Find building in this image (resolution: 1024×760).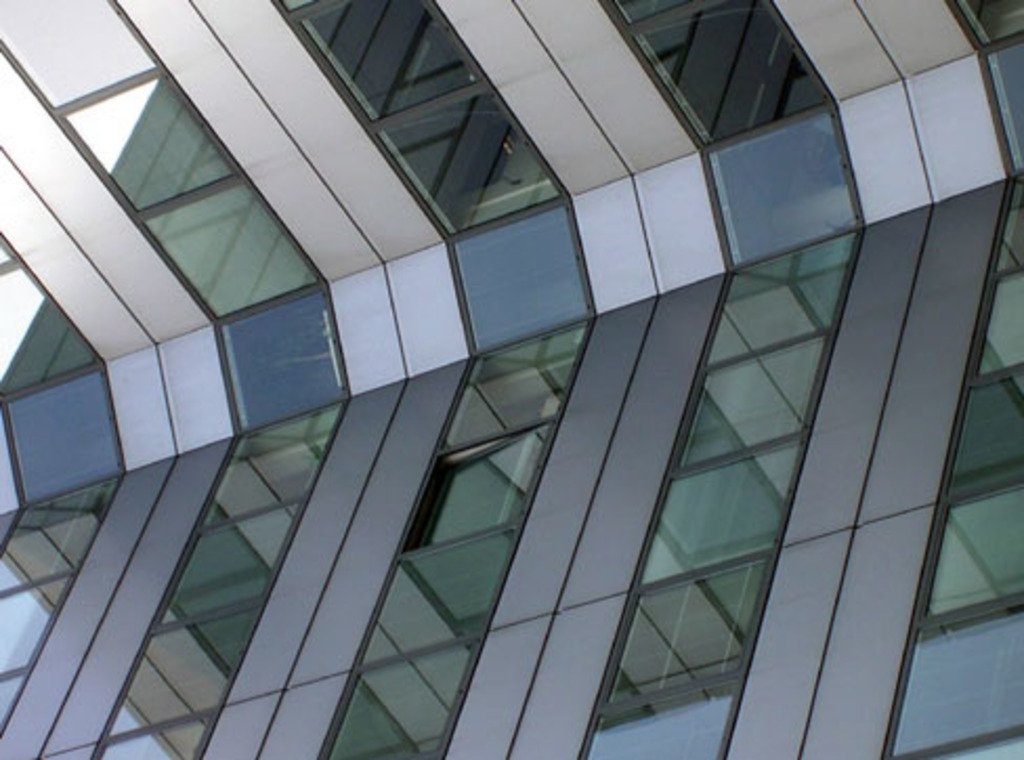
(x1=0, y1=0, x2=1022, y2=754).
